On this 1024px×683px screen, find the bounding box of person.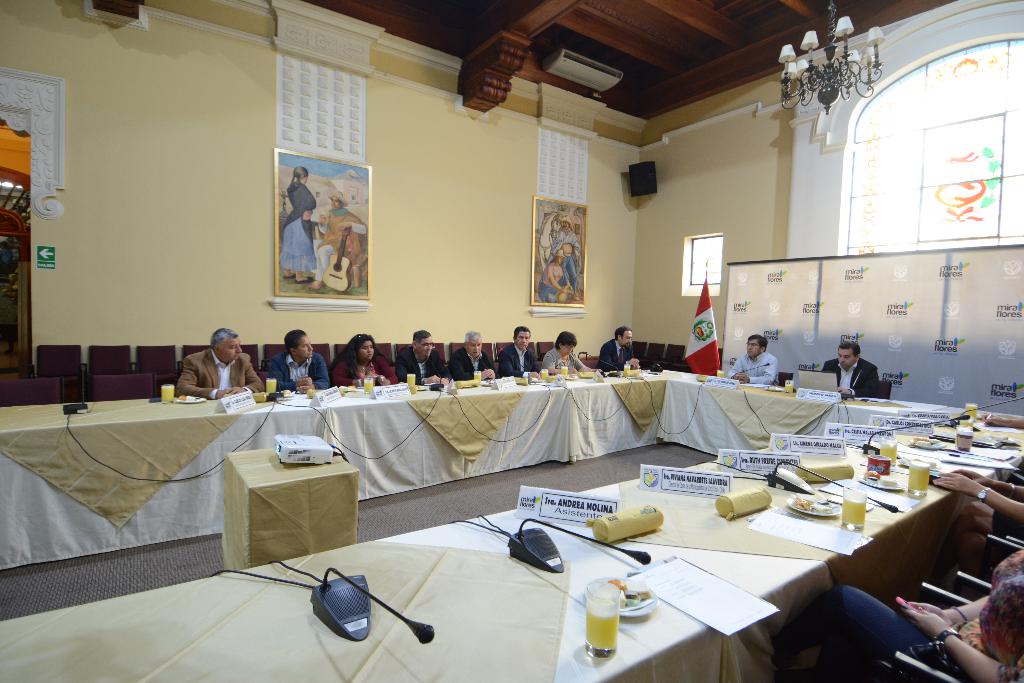
Bounding box: (x1=727, y1=336, x2=782, y2=382).
